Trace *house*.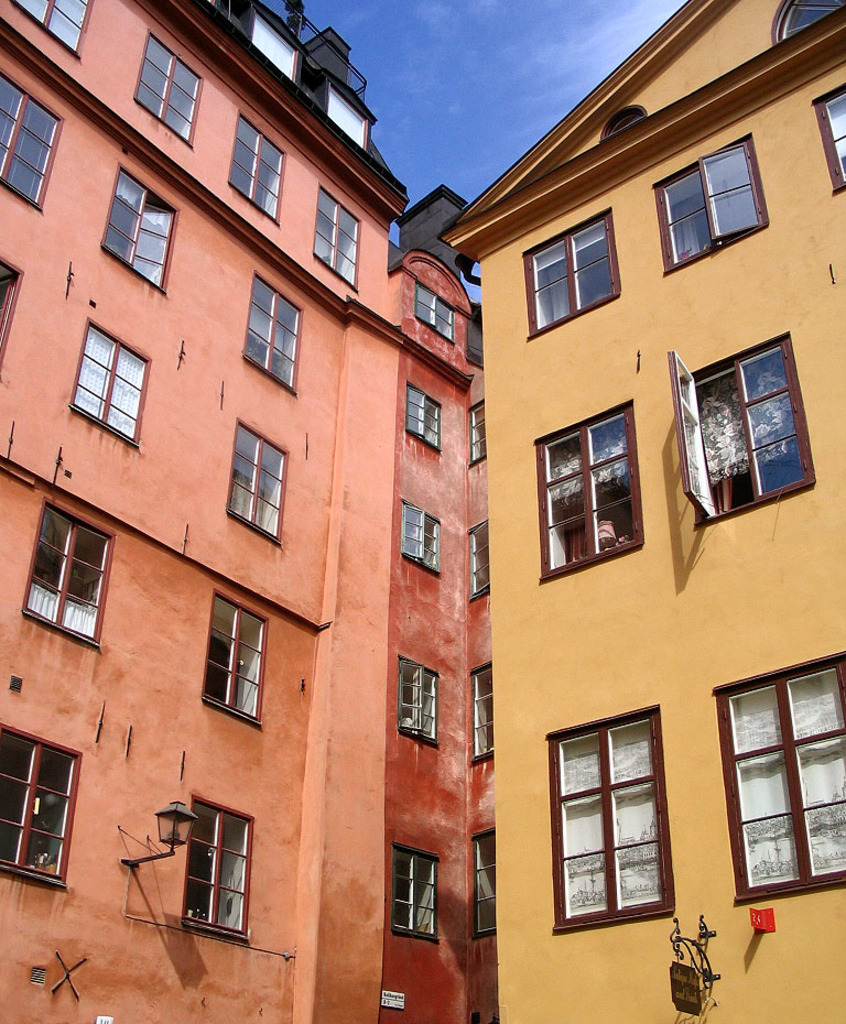
Traced to x1=432 y1=0 x2=845 y2=1023.
